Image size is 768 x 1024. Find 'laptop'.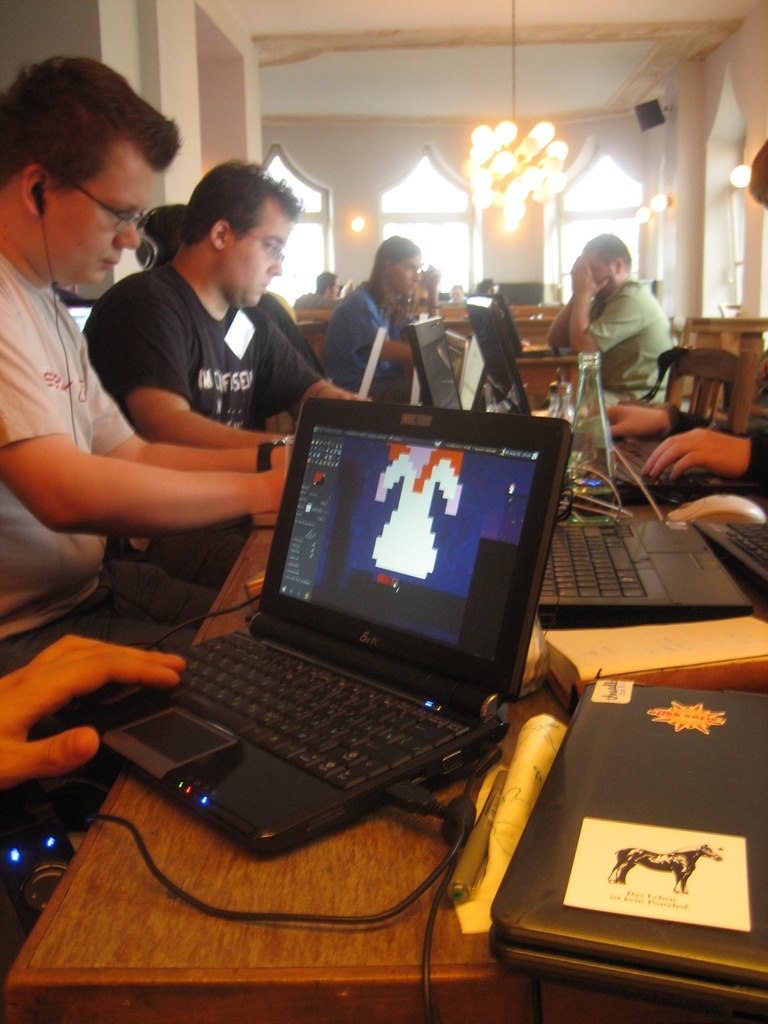
rect(454, 328, 489, 408).
